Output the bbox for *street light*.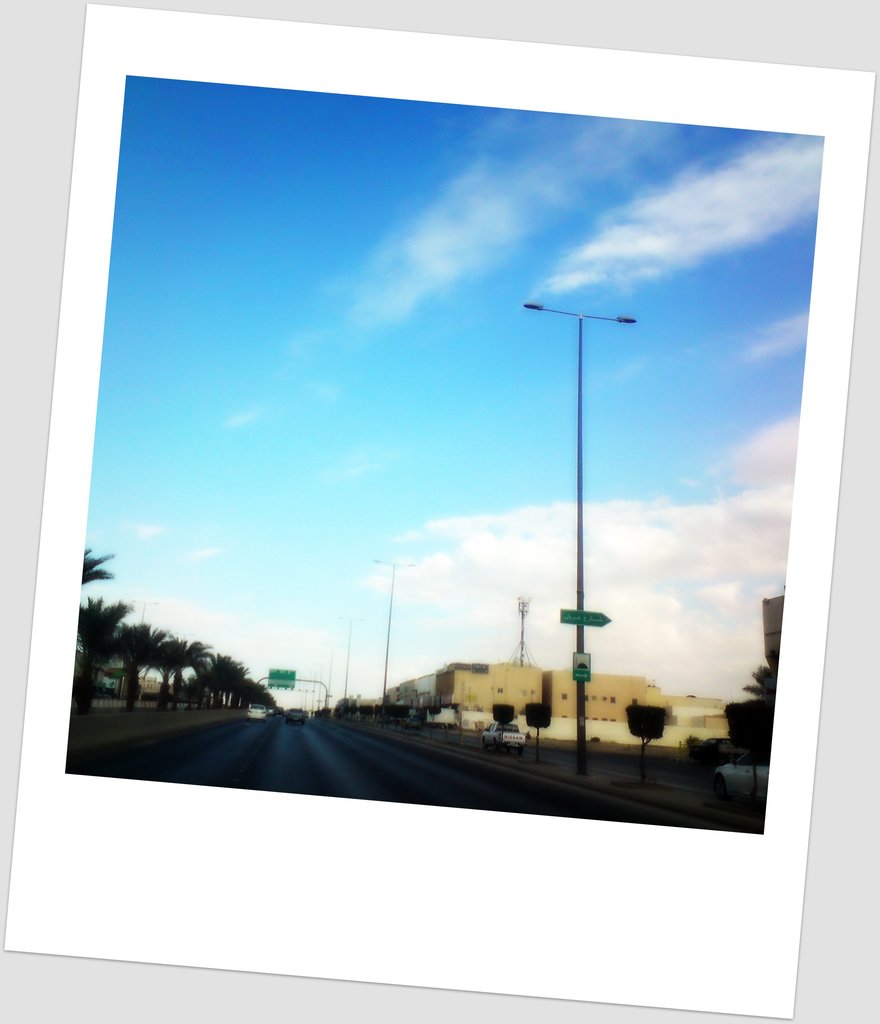
bbox=[366, 556, 417, 709].
